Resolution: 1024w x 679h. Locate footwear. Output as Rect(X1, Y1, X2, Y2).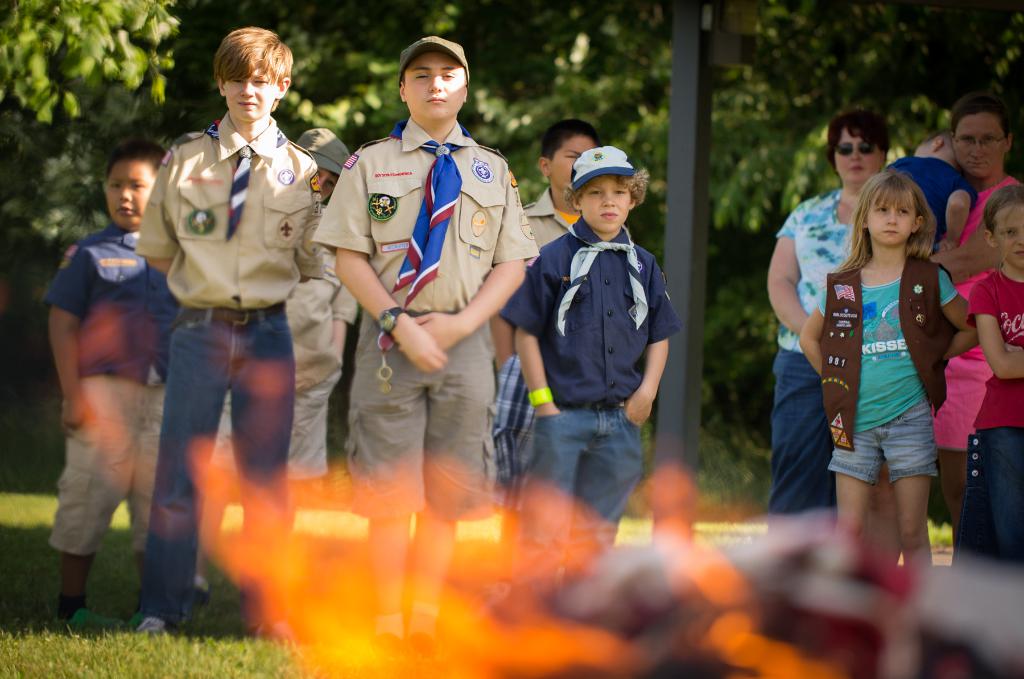
Rect(120, 612, 172, 632).
